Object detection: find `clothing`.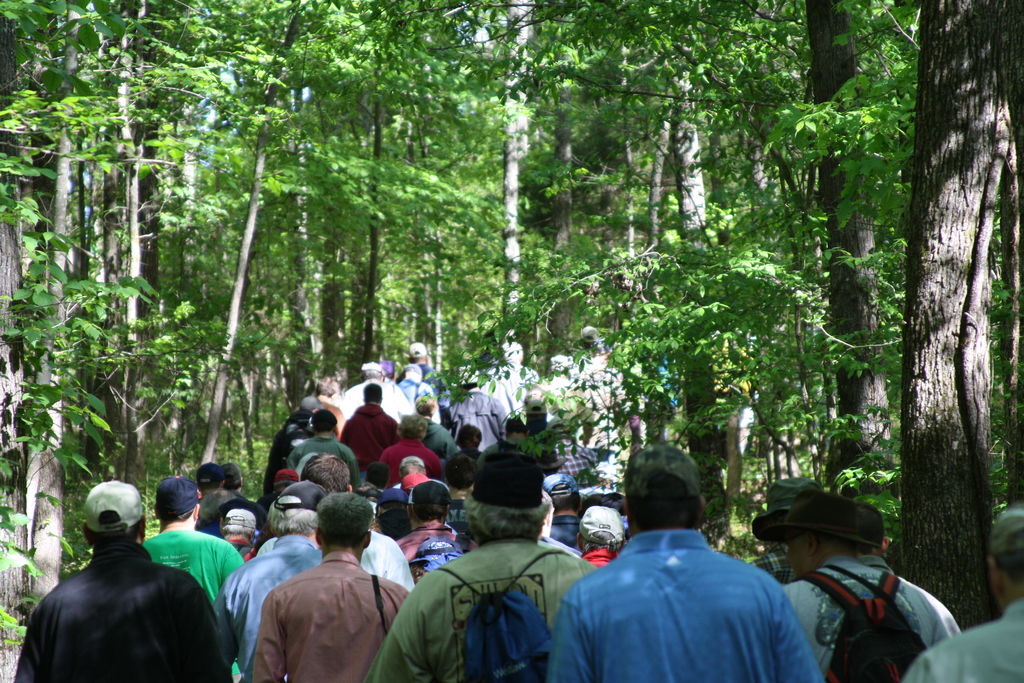
region(276, 441, 368, 481).
